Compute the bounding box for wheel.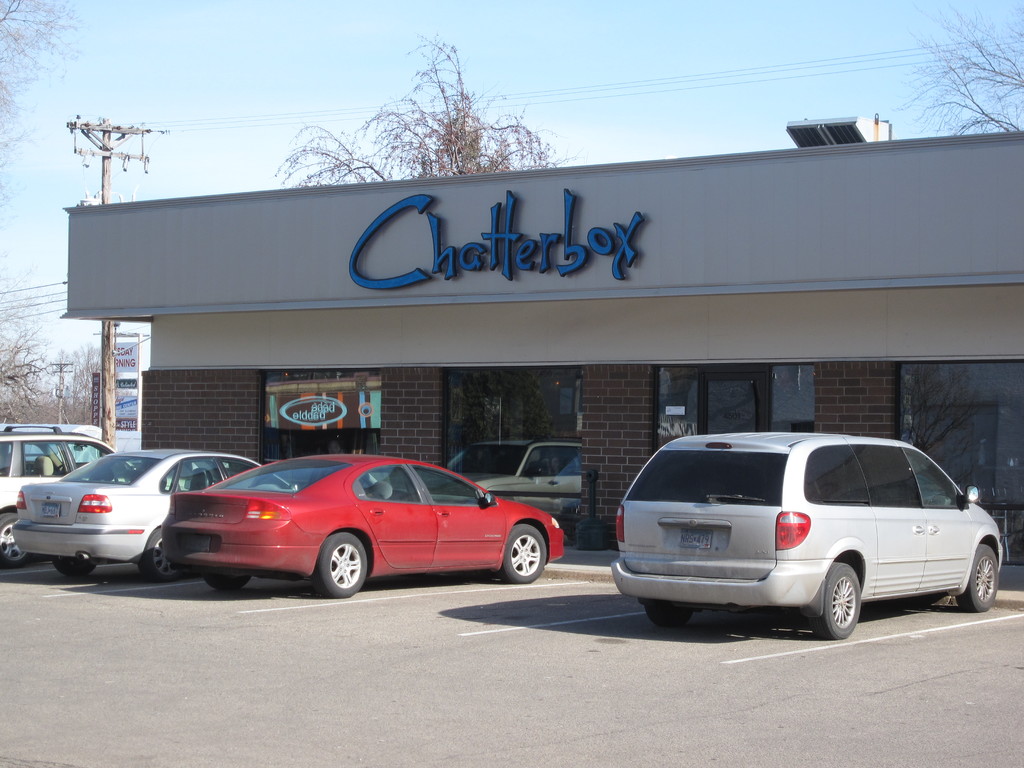
x1=52 y1=559 x2=100 y2=577.
